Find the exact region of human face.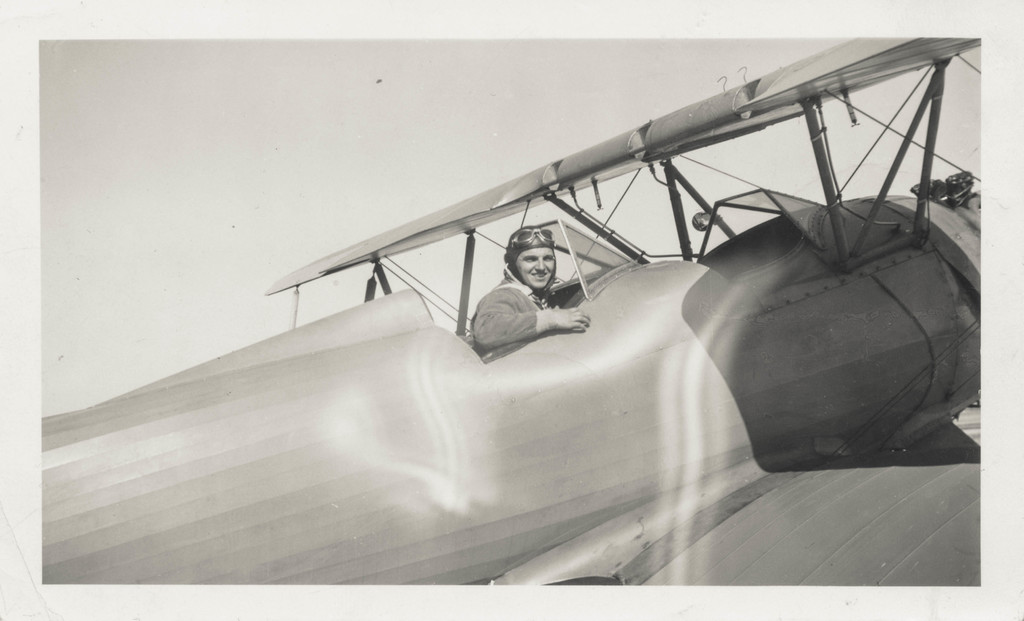
Exact region: region(515, 245, 556, 286).
